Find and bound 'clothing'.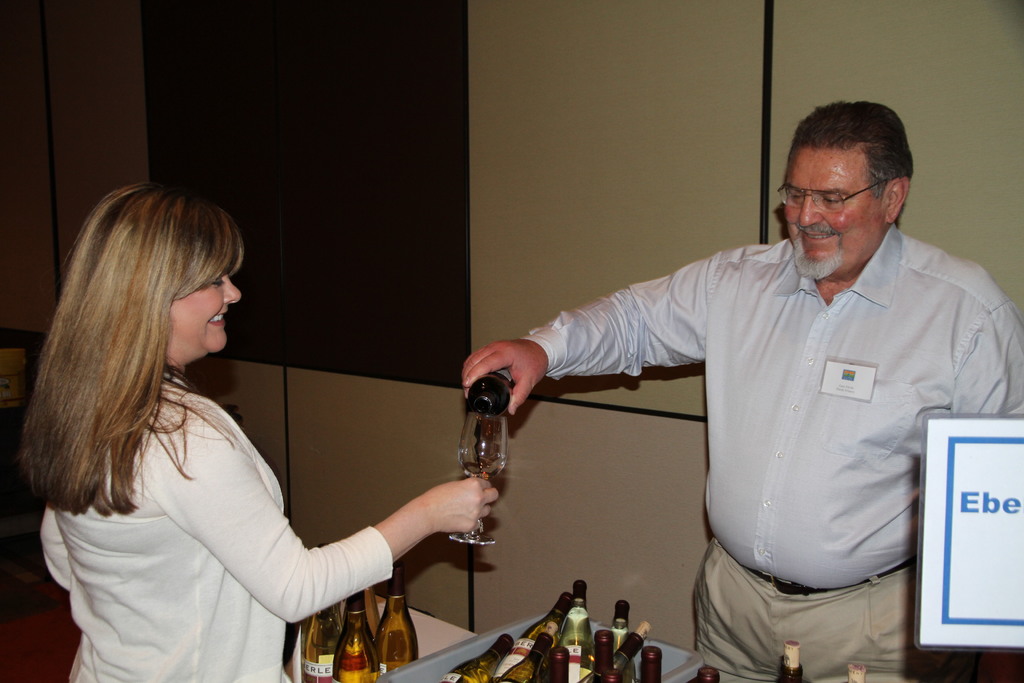
Bound: select_region(495, 200, 991, 645).
